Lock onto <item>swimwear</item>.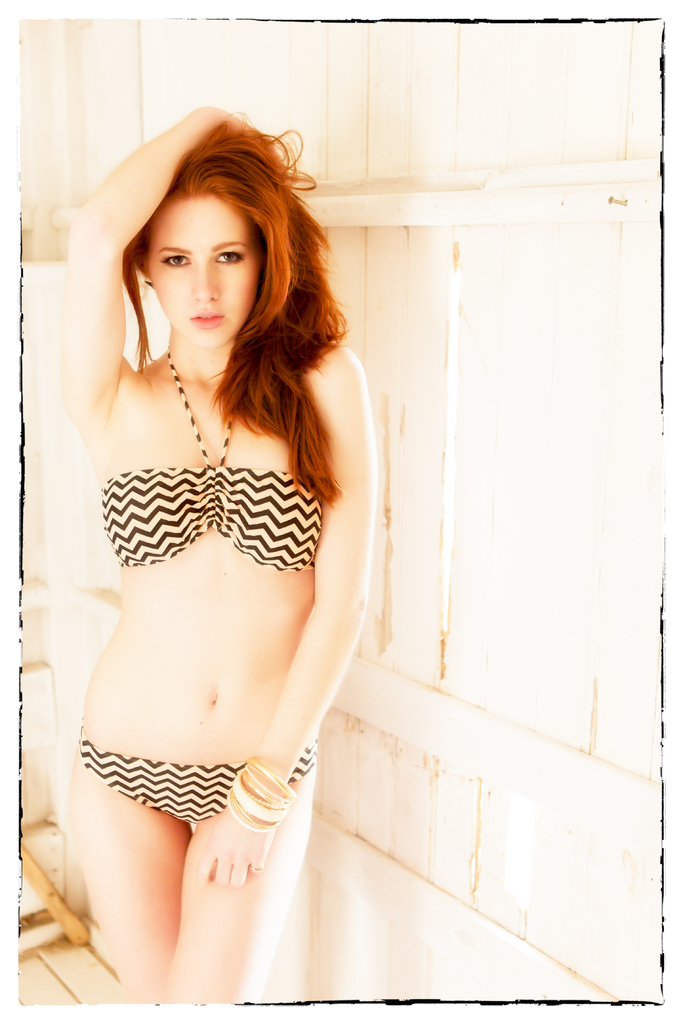
Locked: Rect(76, 739, 318, 826).
